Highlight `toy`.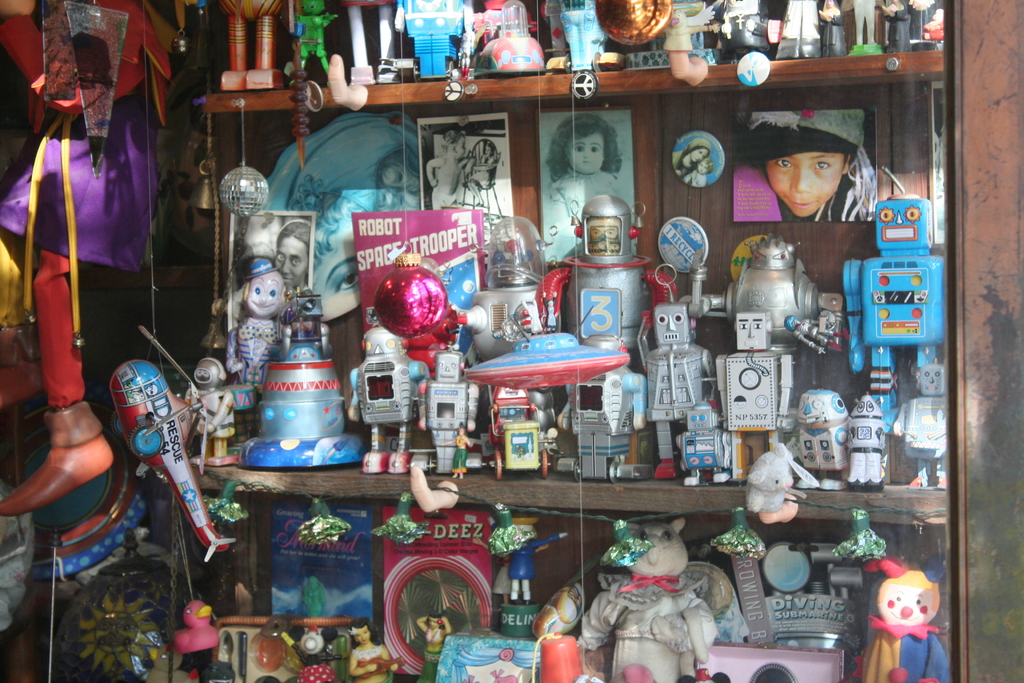
Highlighted region: rect(895, 364, 950, 488).
